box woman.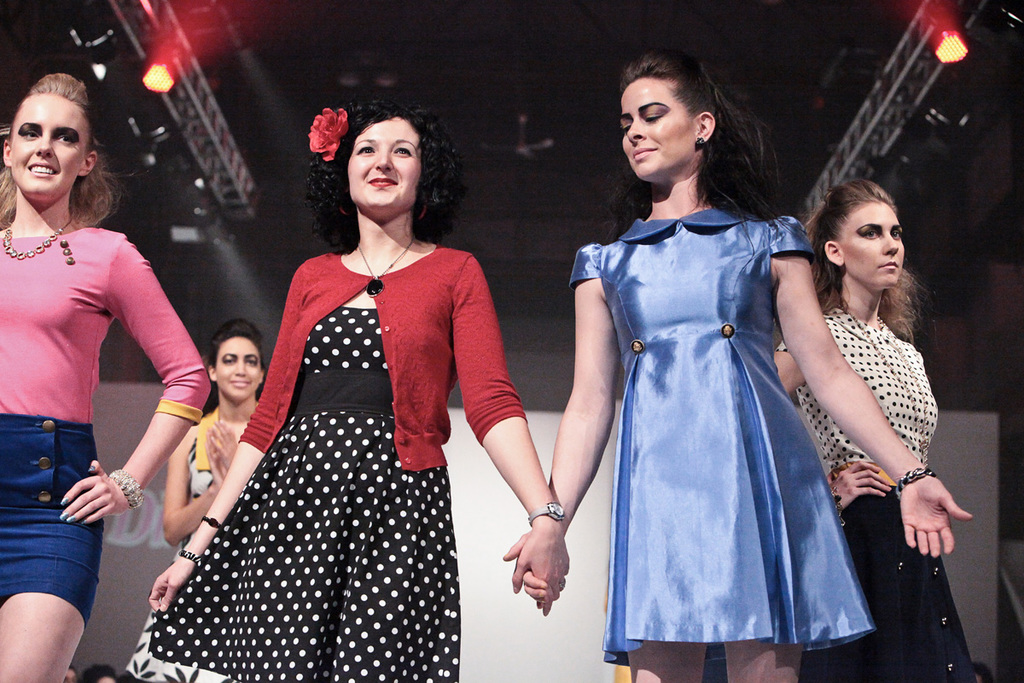
[133, 97, 570, 682].
